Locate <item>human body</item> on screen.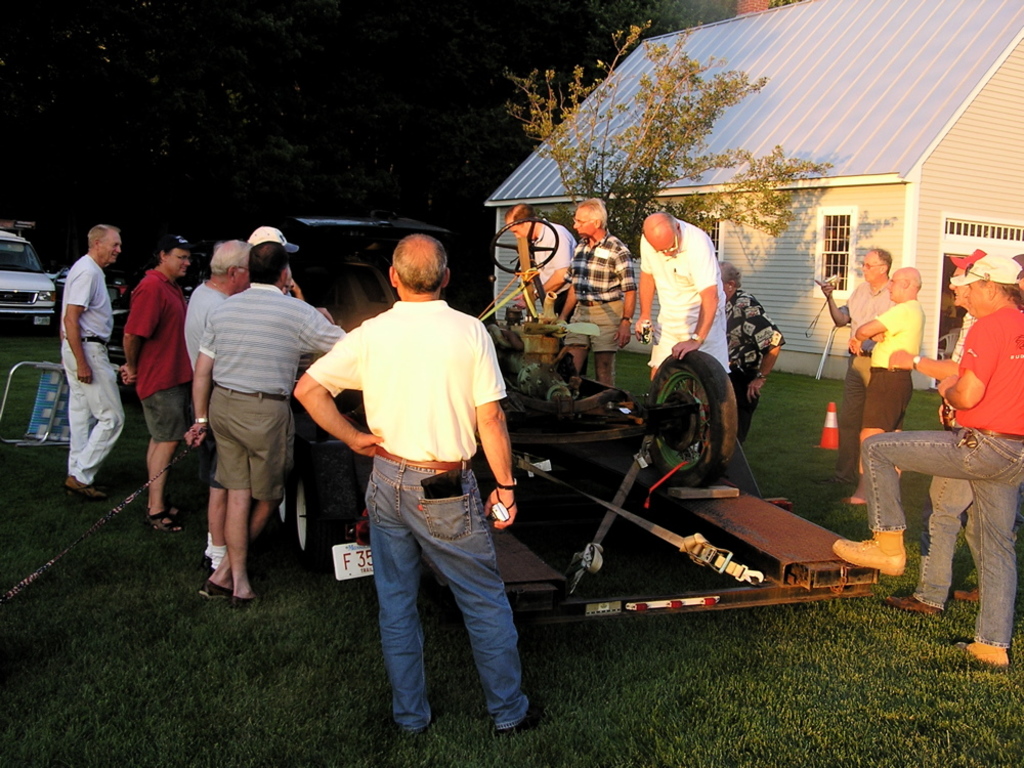
On screen at x1=559 y1=233 x2=637 y2=389.
